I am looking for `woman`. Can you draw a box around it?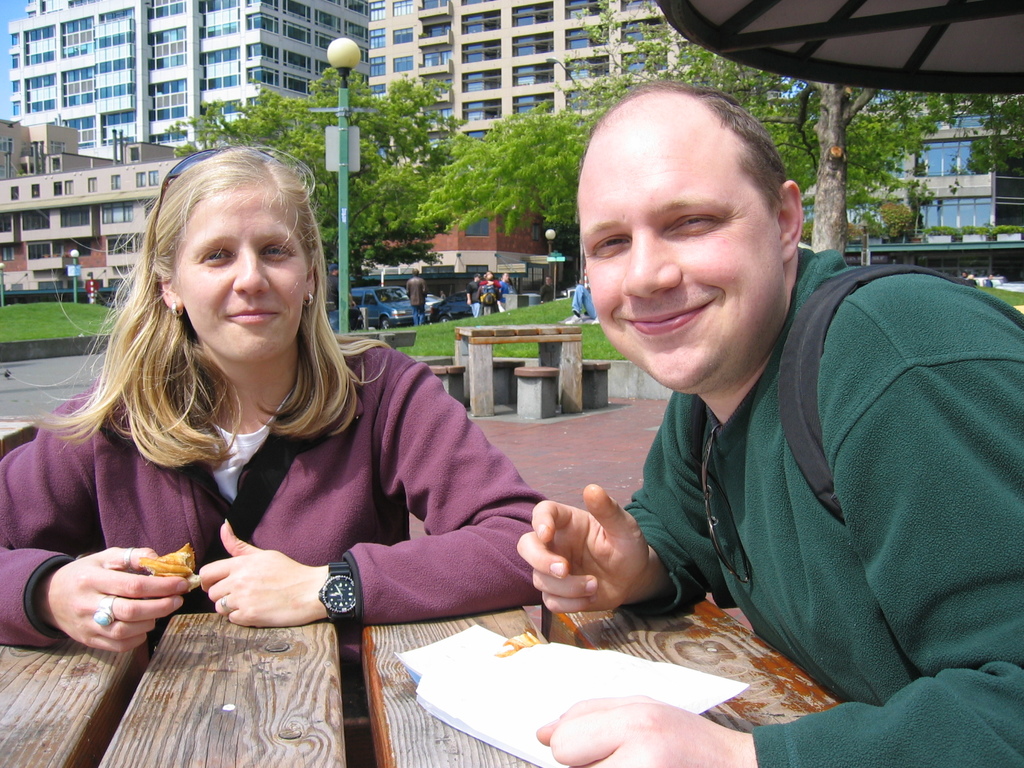
Sure, the bounding box is [38,141,577,724].
